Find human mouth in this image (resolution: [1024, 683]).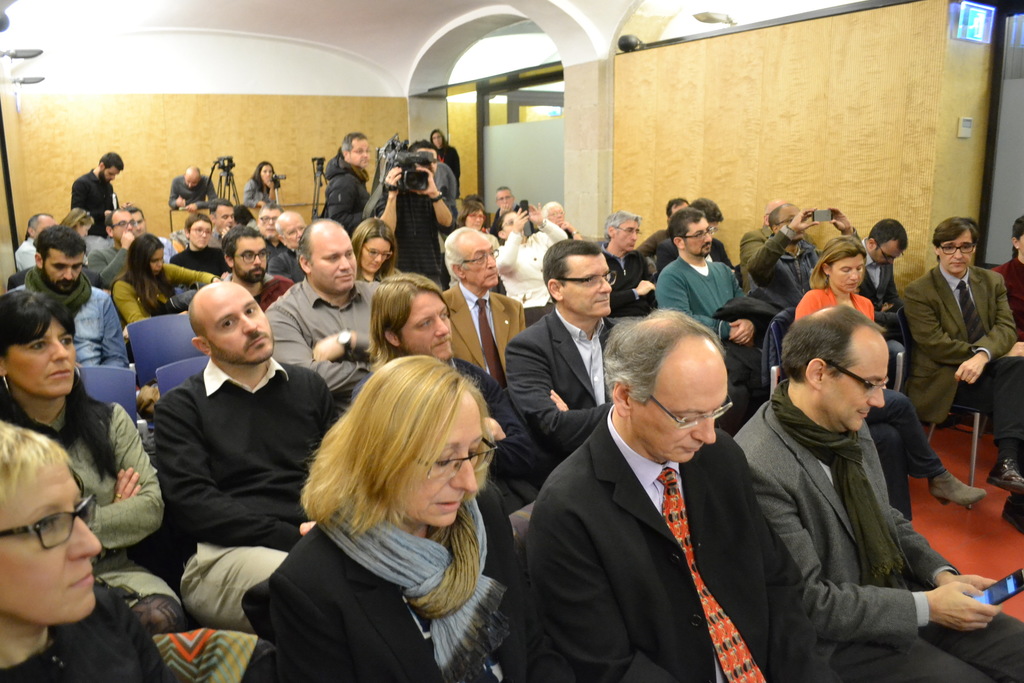
Rect(591, 294, 614, 310).
